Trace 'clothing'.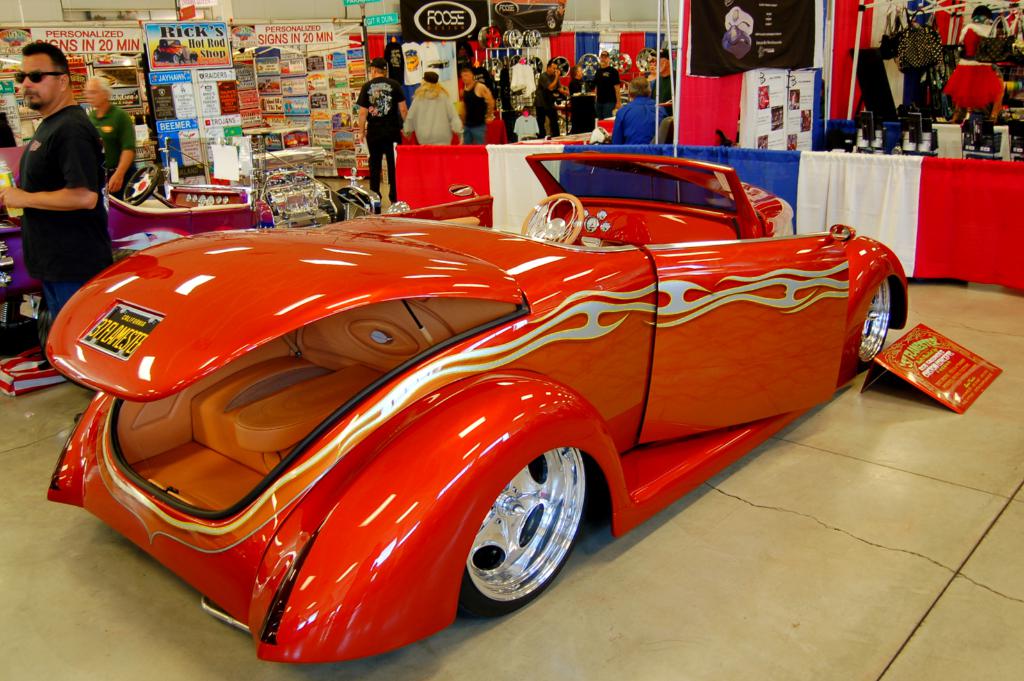
Traced to l=397, t=77, r=468, b=148.
